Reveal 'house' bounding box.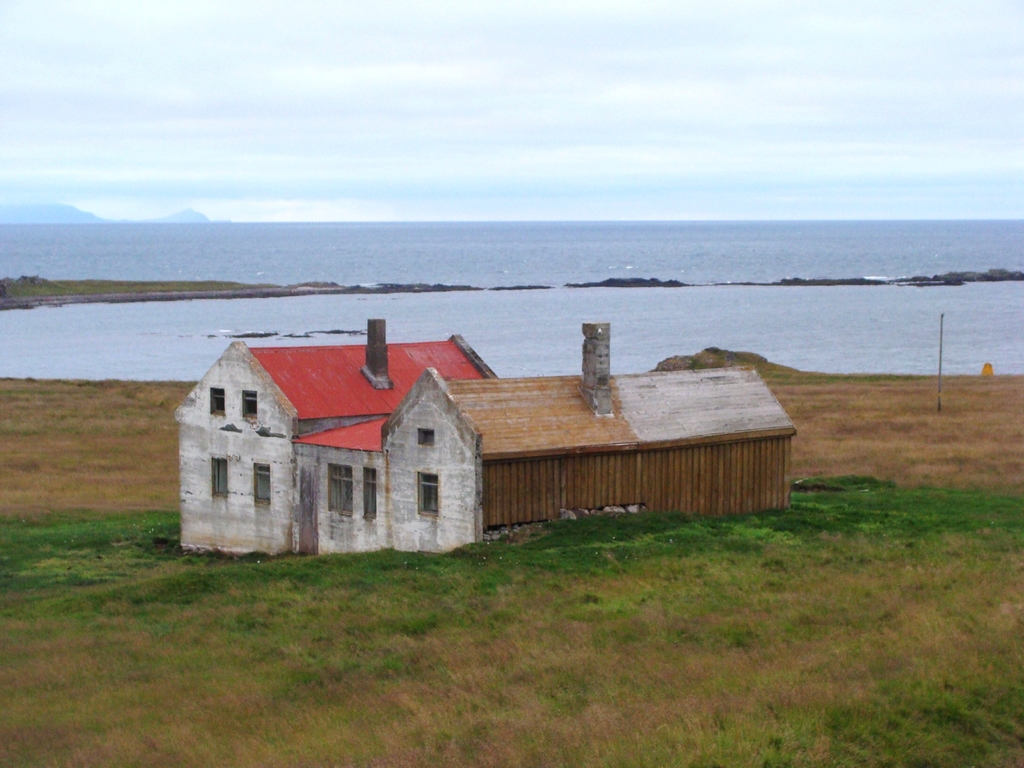
Revealed: box(167, 306, 815, 534).
